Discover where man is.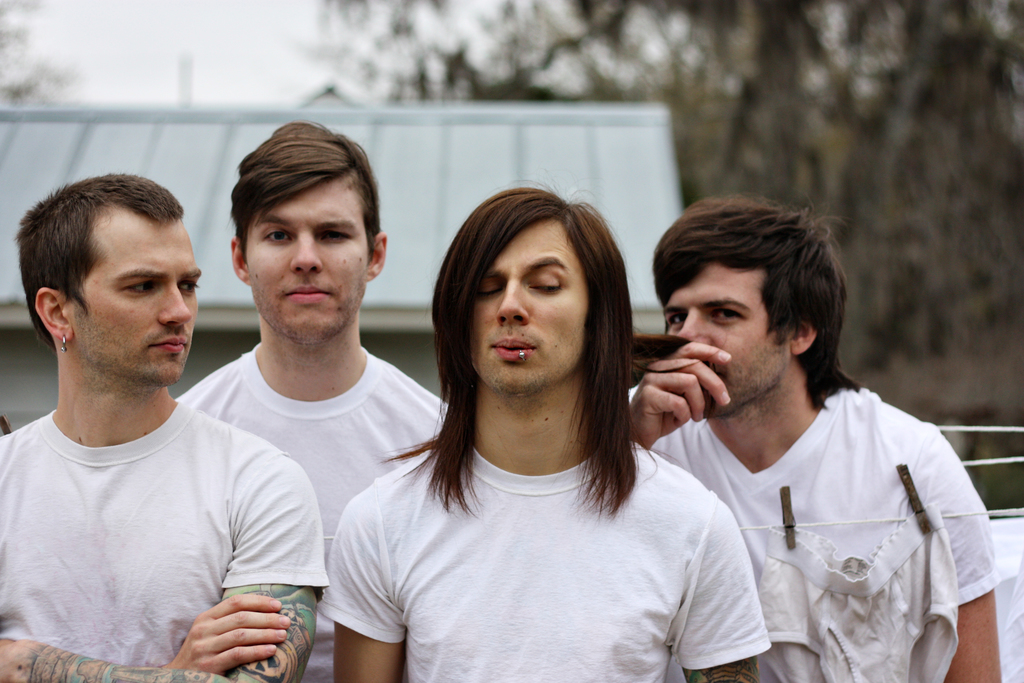
Discovered at [x1=315, y1=178, x2=774, y2=682].
